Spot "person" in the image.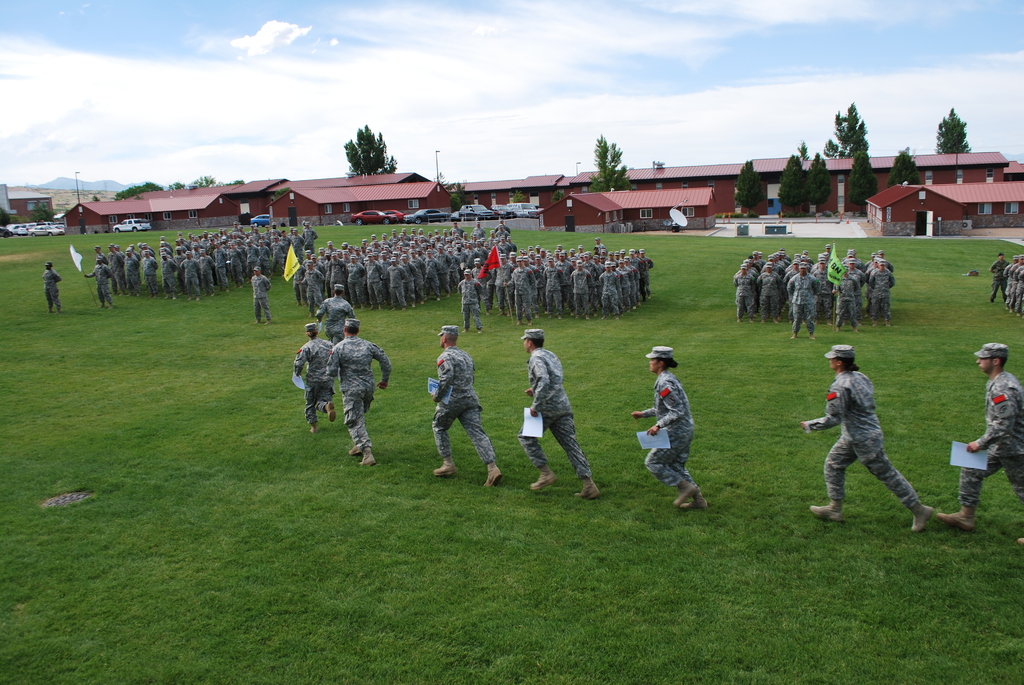
"person" found at pyautogui.locateOnScreen(455, 266, 488, 335).
